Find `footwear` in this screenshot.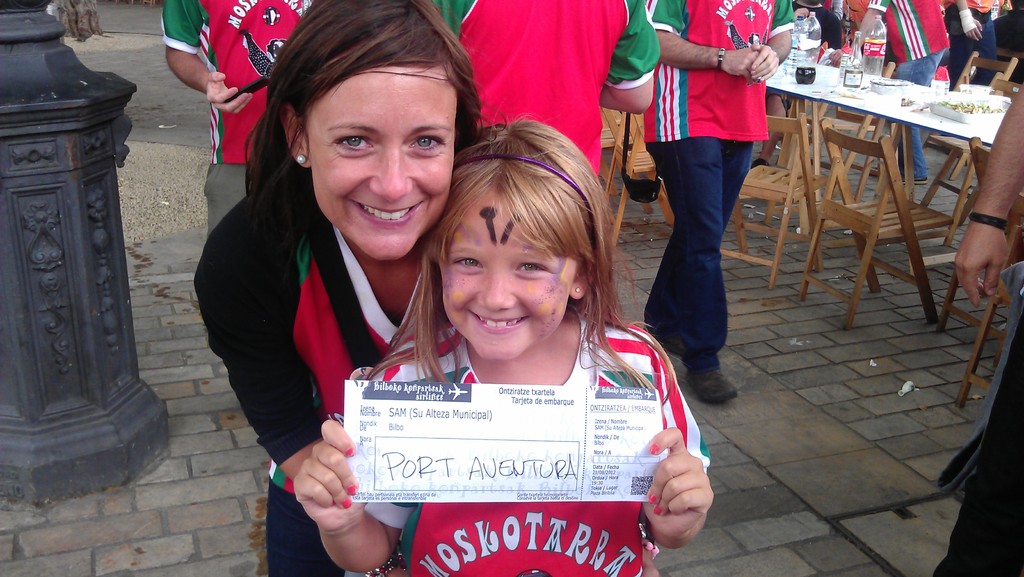
The bounding box for `footwear` is x1=638 y1=328 x2=696 y2=353.
